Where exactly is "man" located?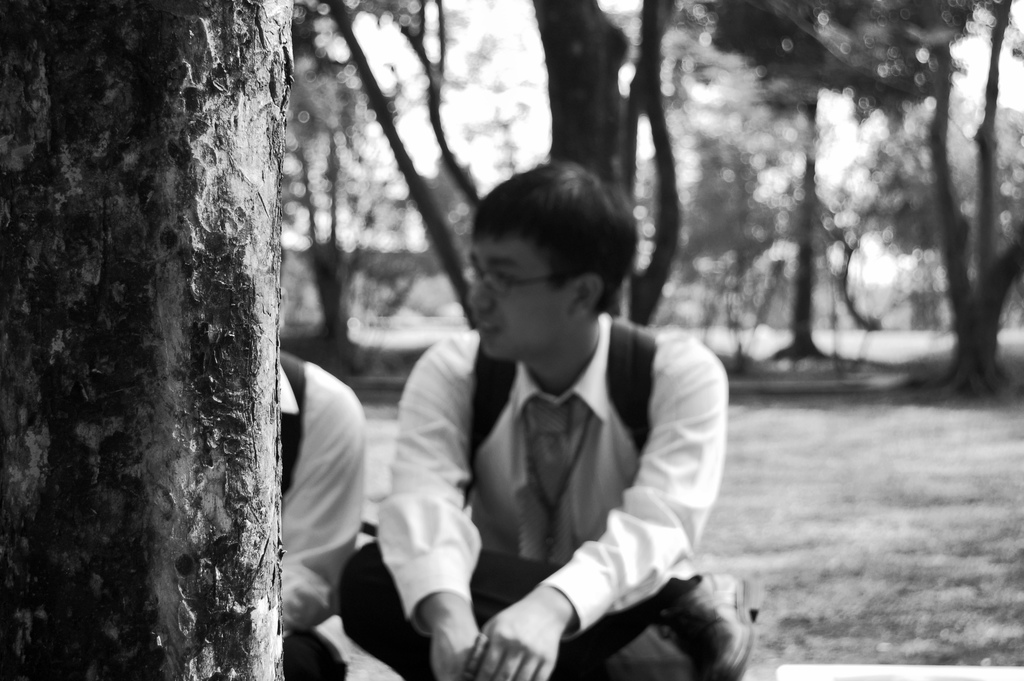
Its bounding box is x1=337 y1=175 x2=758 y2=672.
